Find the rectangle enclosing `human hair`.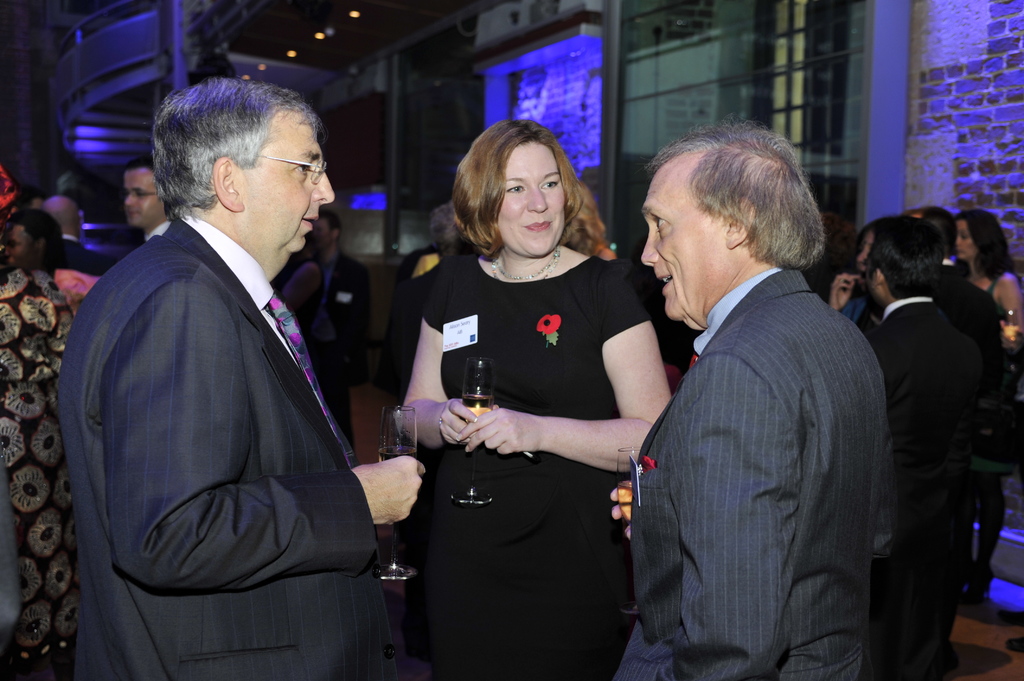
{"x1": 426, "y1": 207, "x2": 470, "y2": 259}.
